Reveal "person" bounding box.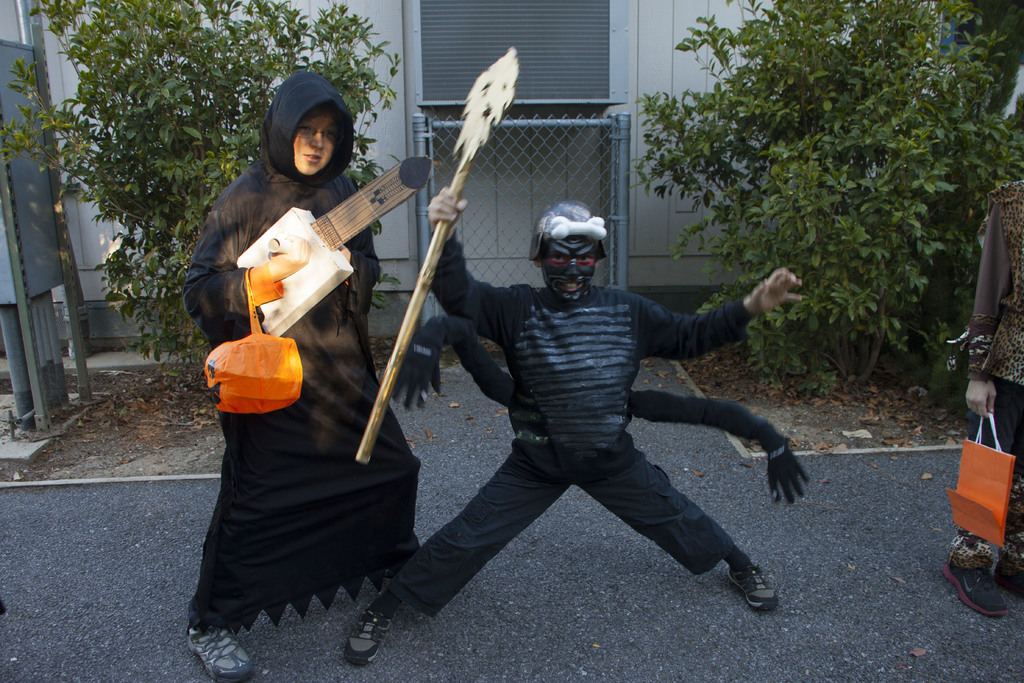
Revealed: Rect(186, 69, 424, 682).
